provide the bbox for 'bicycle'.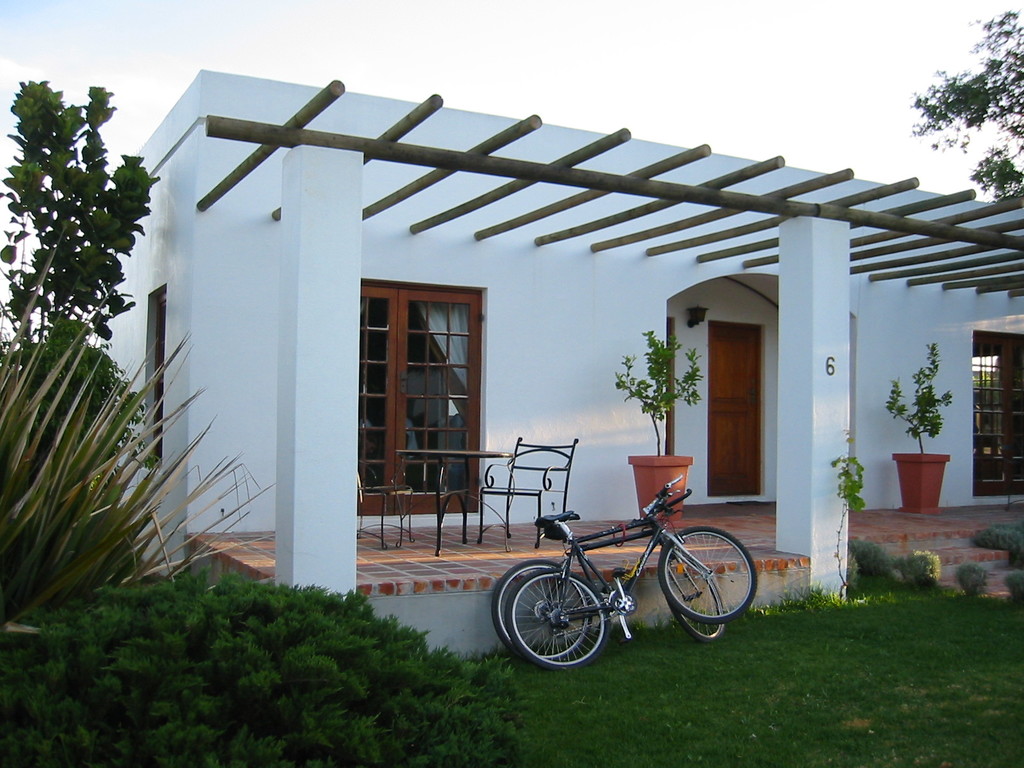
crop(489, 475, 731, 664).
